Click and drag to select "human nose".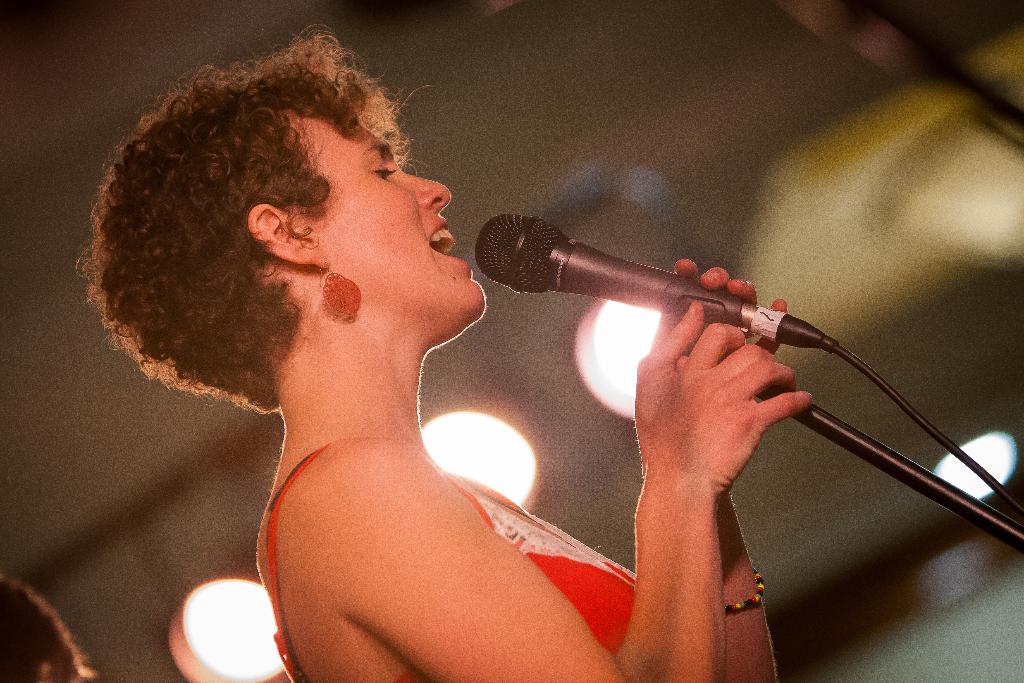
Selection: box(400, 165, 456, 210).
